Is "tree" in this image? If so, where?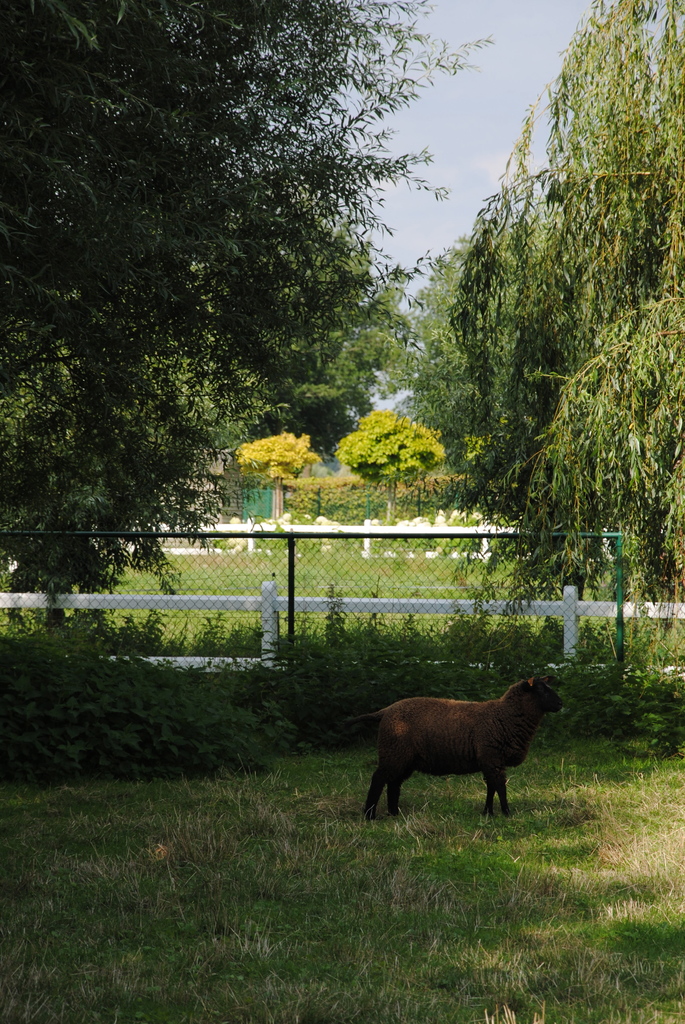
Yes, at (267, 254, 489, 461).
